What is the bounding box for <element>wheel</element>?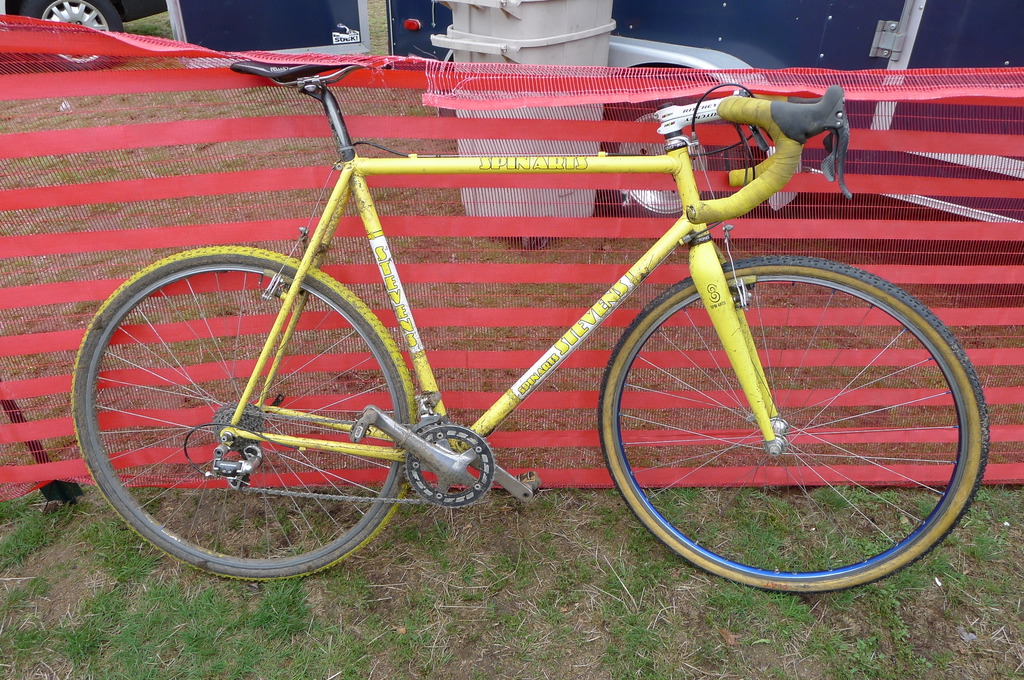
(22,0,124,70).
